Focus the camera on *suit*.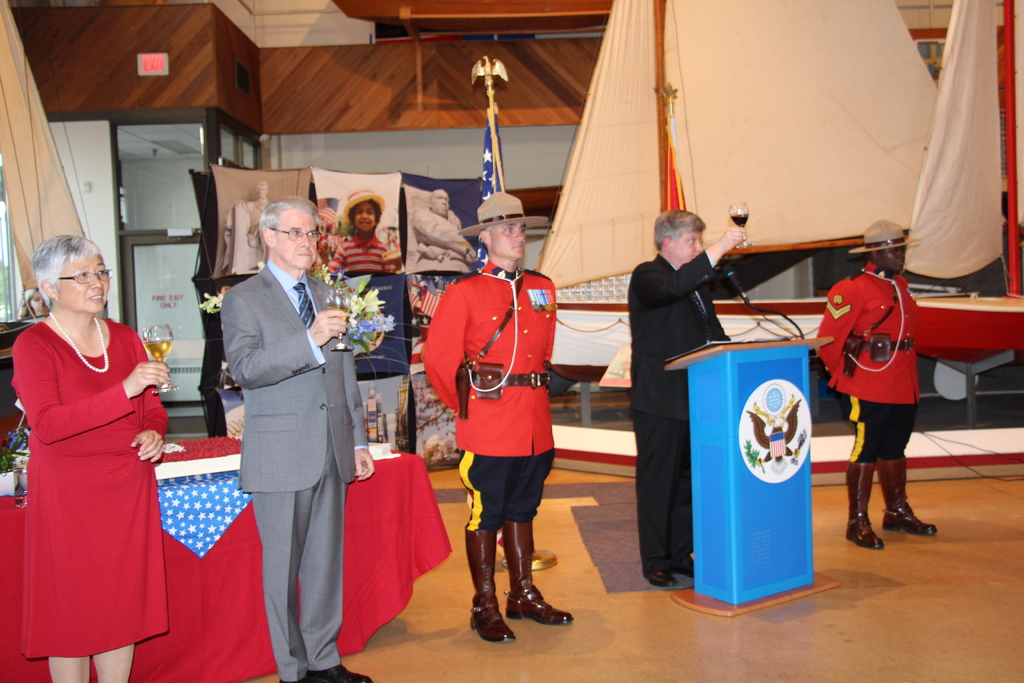
Focus region: <box>631,209,724,584</box>.
